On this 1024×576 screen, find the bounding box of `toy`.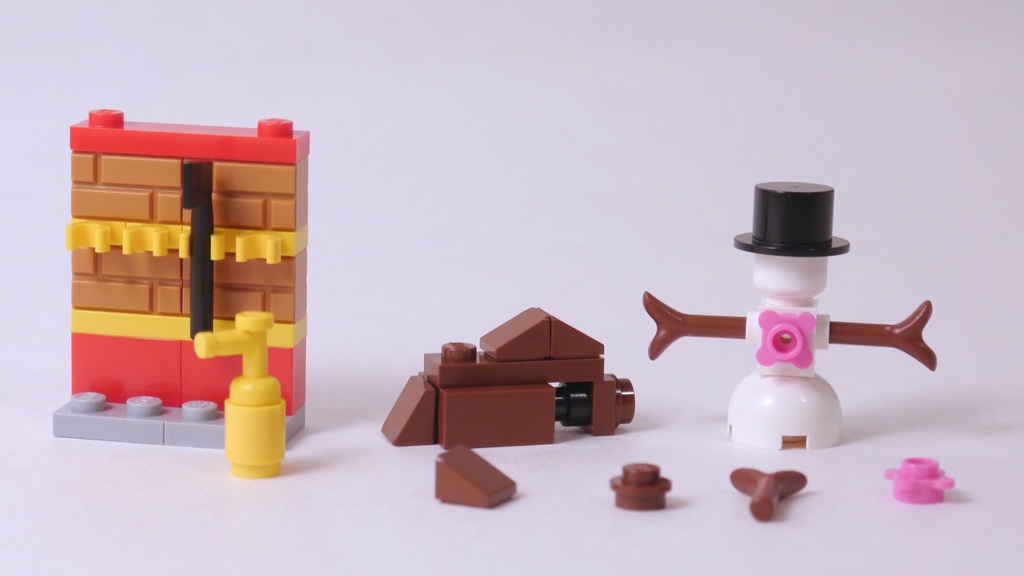
Bounding box: 193/310/286/480.
